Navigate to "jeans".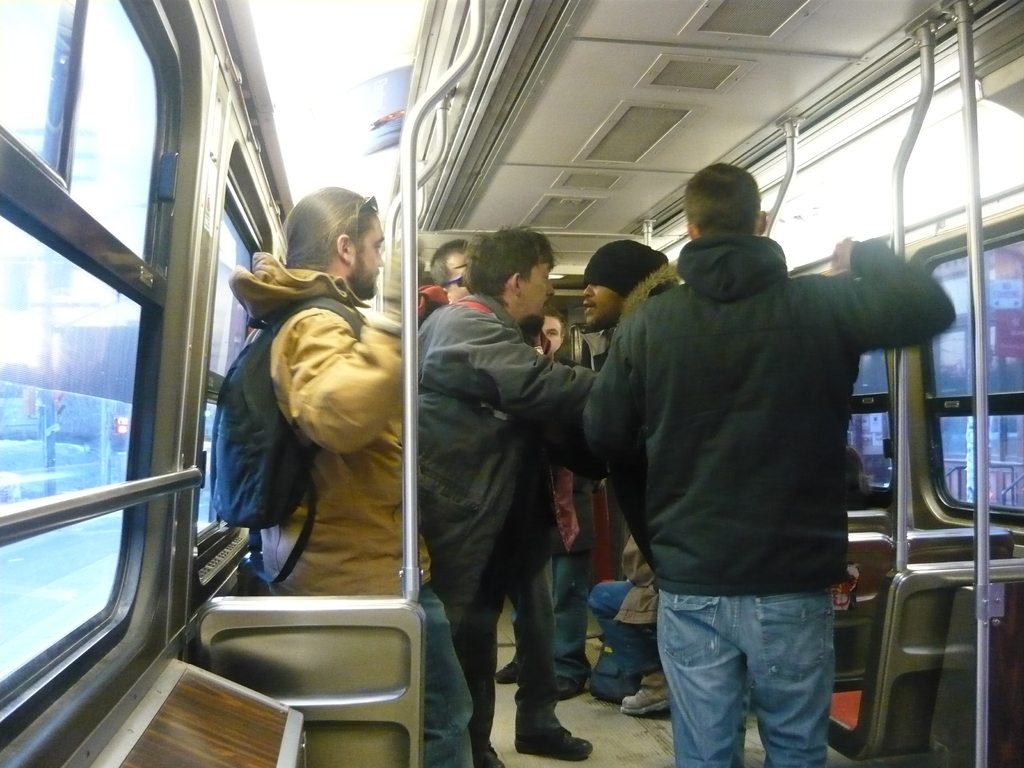
Navigation target: detection(419, 582, 467, 767).
